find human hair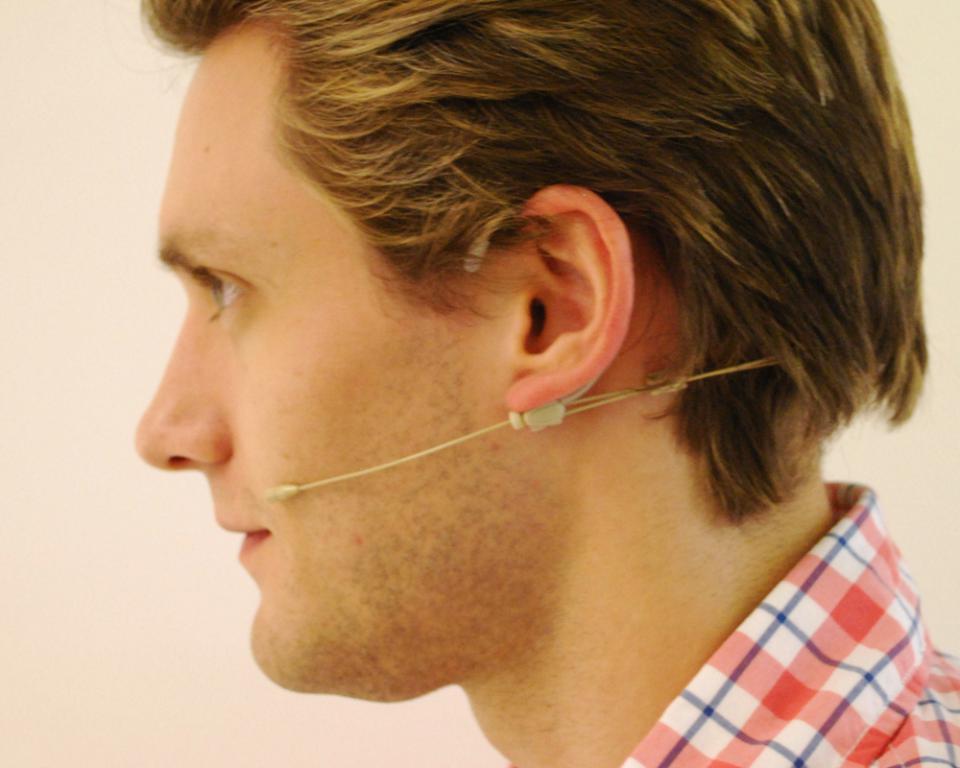
box=[131, 0, 934, 525]
